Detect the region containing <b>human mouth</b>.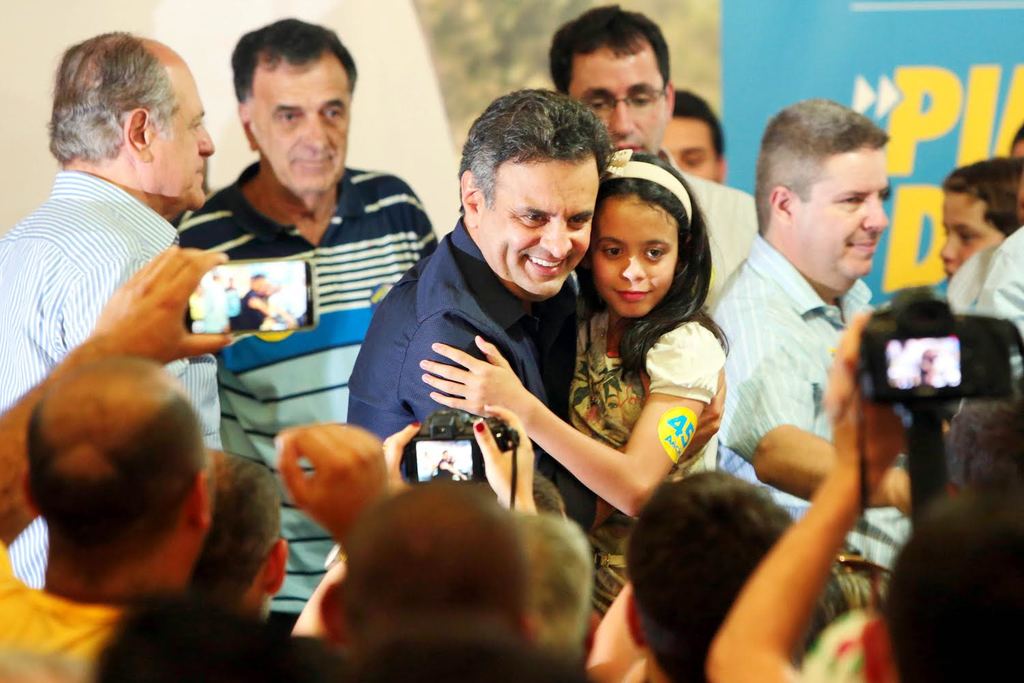
locate(194, 160, 205, 178).
